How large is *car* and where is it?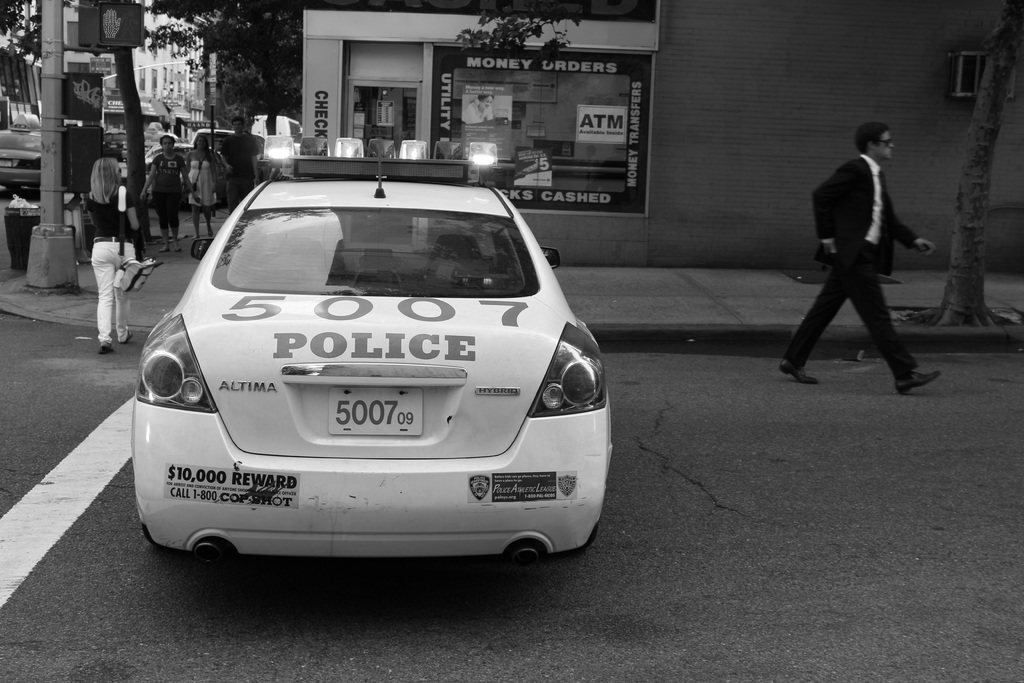
Bounding box: 101 127 127 160.
